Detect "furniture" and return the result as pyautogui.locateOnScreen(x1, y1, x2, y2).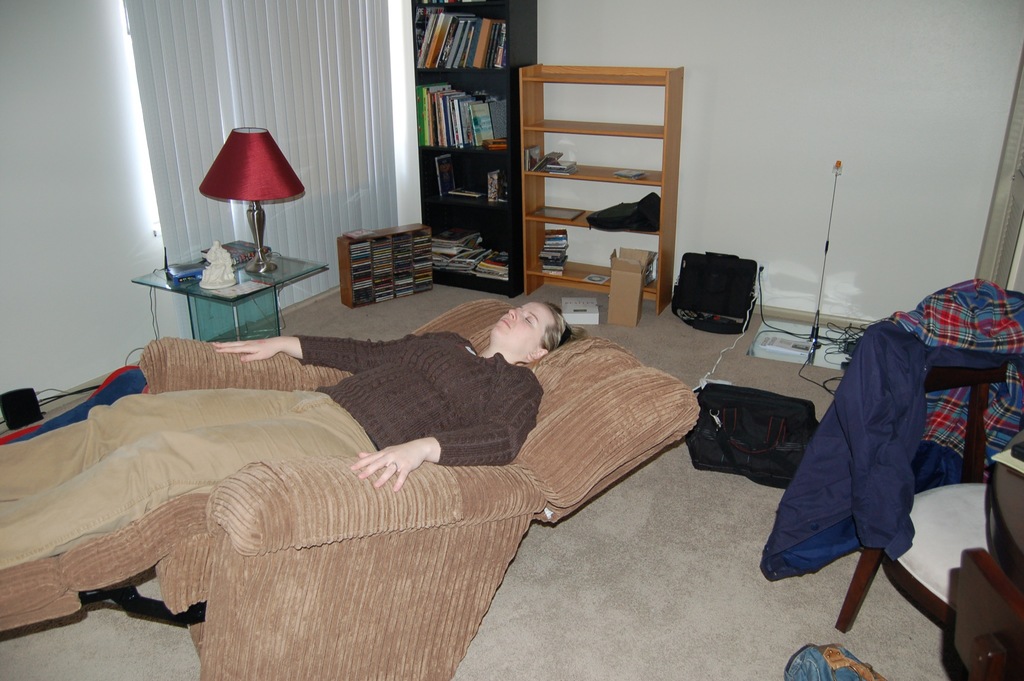
pyautogui.locateOnScreen(0, 295, 700, 680).
